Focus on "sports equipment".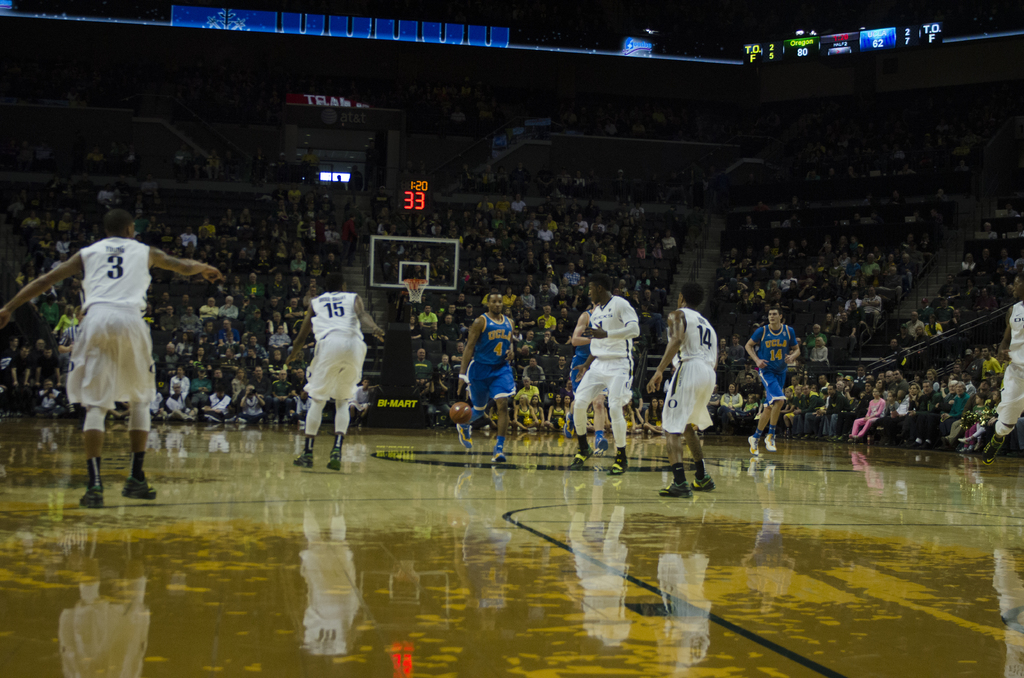
Focused at [left=400, top=275, right=430, bottom=304].
